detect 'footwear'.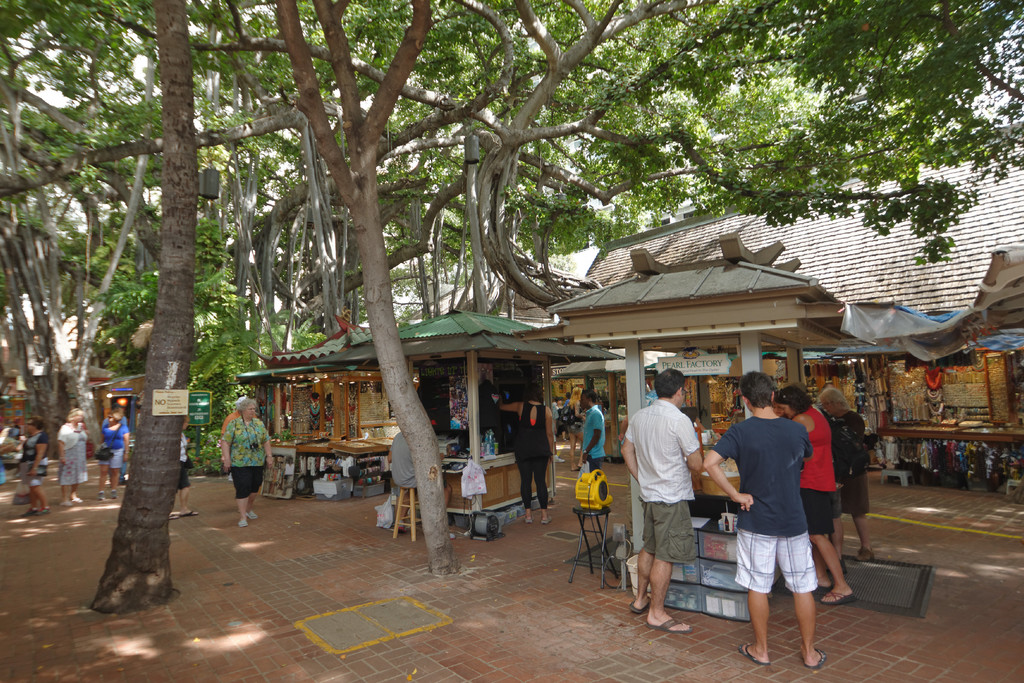
Detected at box=[649, 620, 692, 631].
